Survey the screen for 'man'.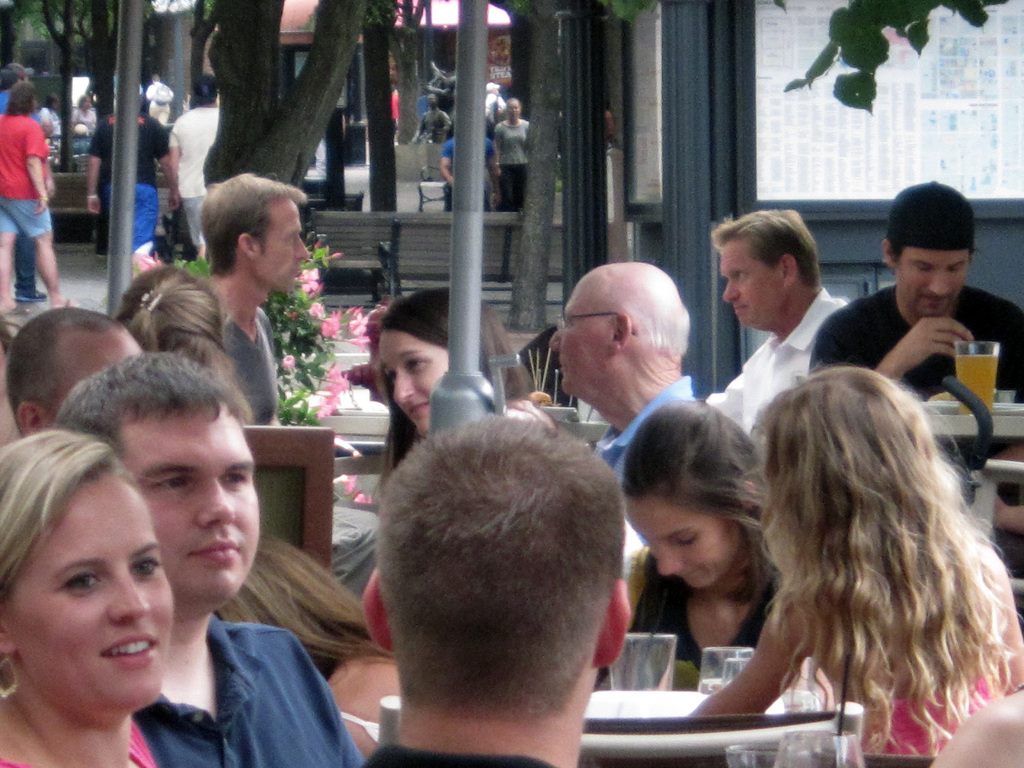
Survey found: 350,415,634,764.
